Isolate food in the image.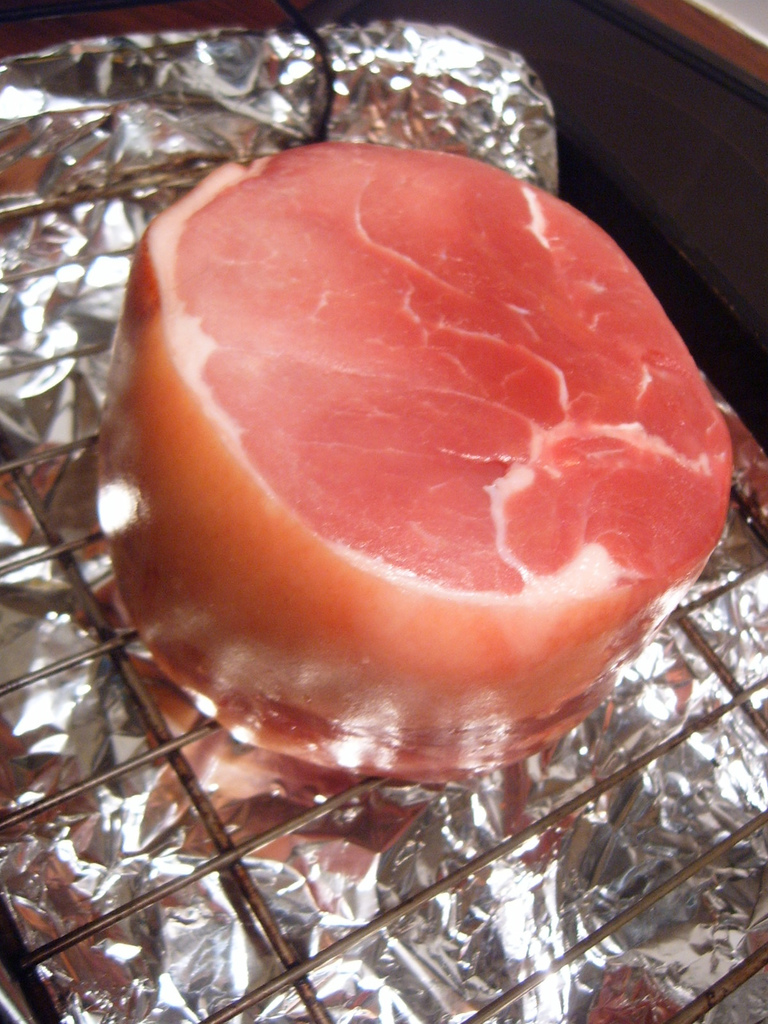
Isolated region: box=[68, 112, 765, 795].
